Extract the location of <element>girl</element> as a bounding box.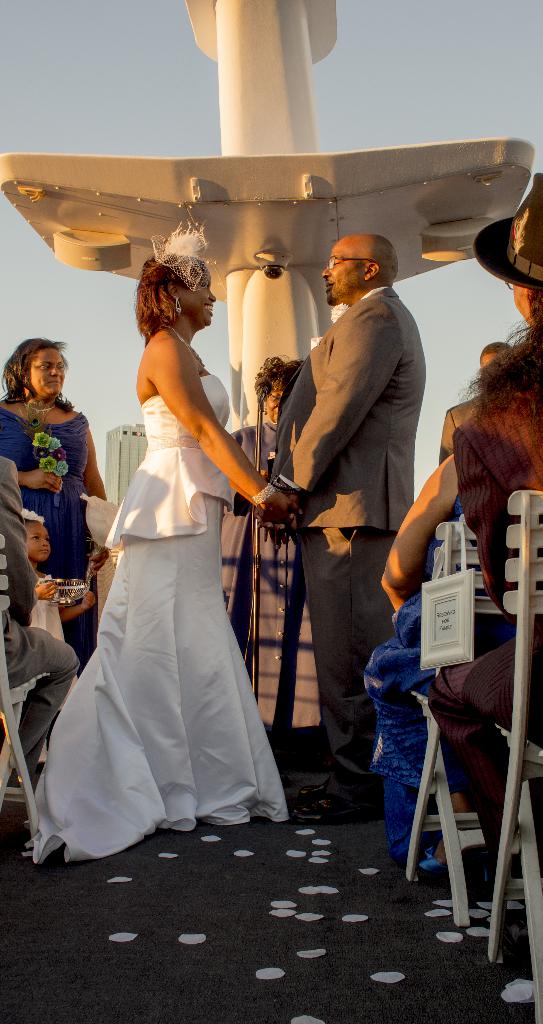
{"left": 23, "top": 509, "right": 93, "bottom": 637}.
